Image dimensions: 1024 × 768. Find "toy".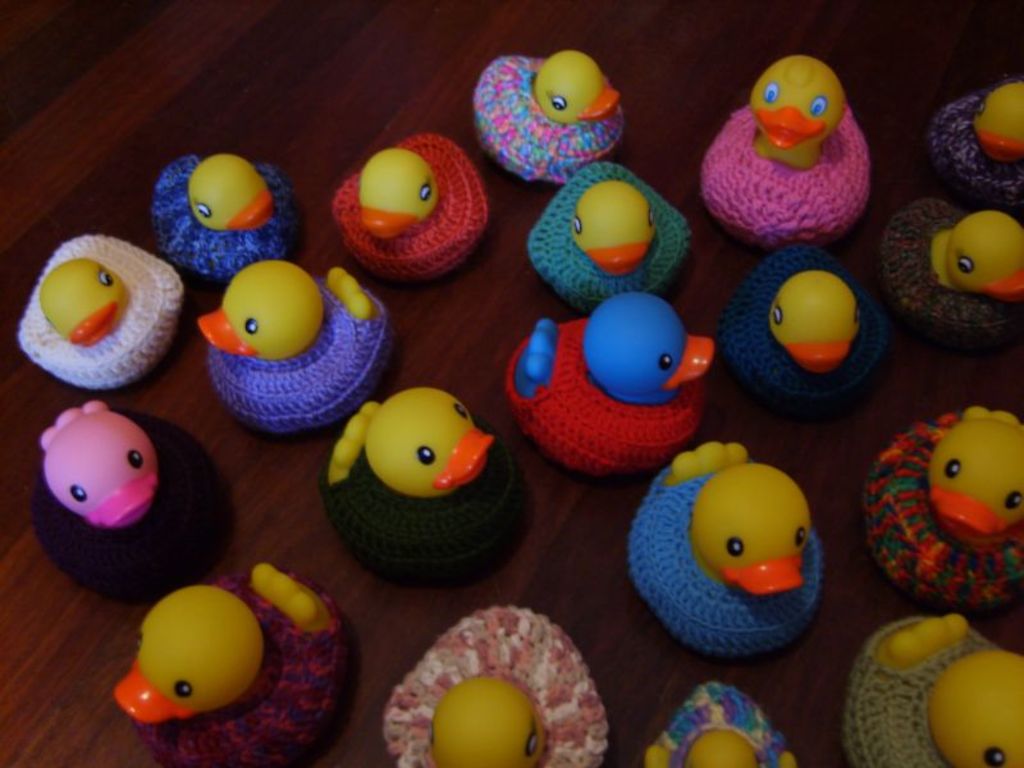
(119, 564, 360, 767).
